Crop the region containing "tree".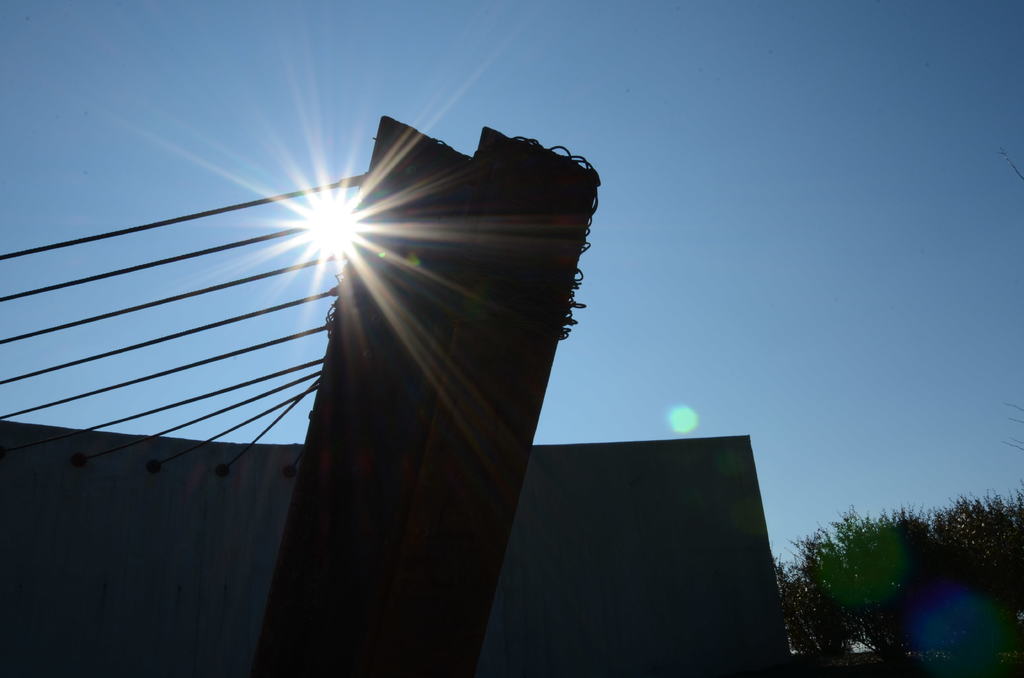
Crop region: x1=769, y1=479, x2=1023, y2=677.
